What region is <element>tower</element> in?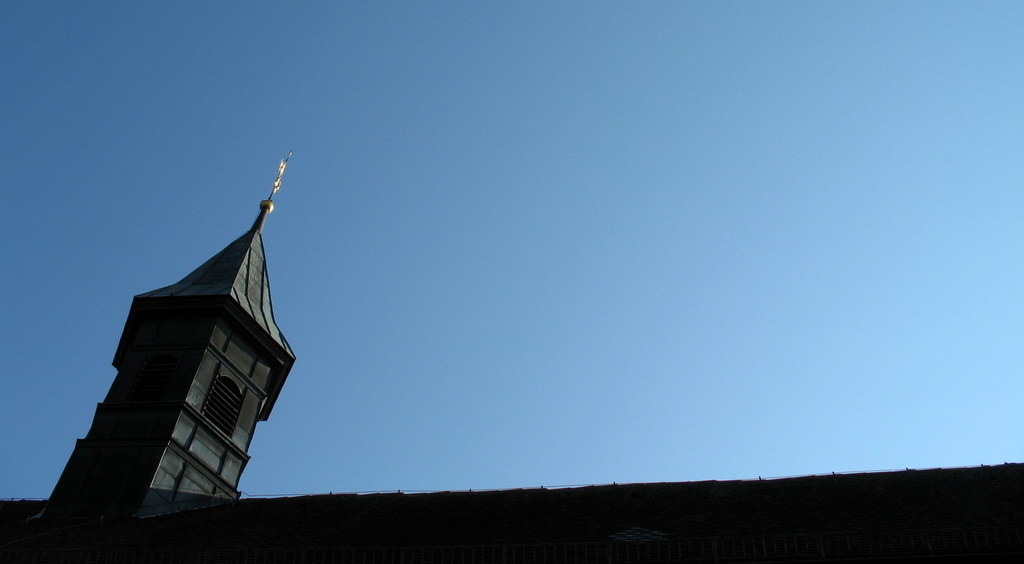
61/141/372/563.
